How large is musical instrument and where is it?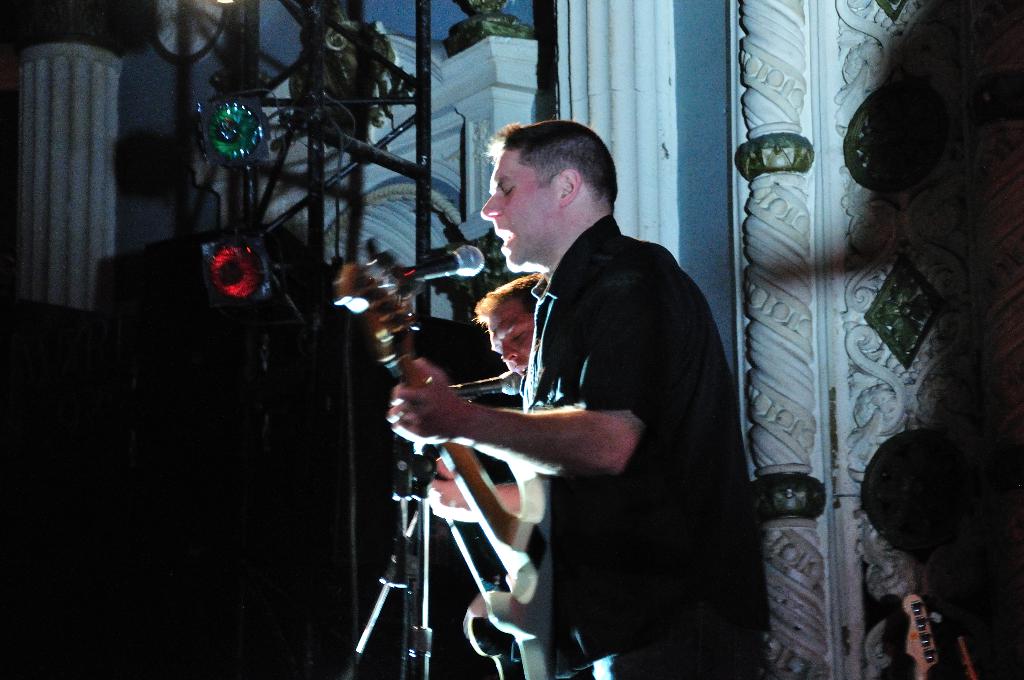
Bounding box: [337,264,553,679].
